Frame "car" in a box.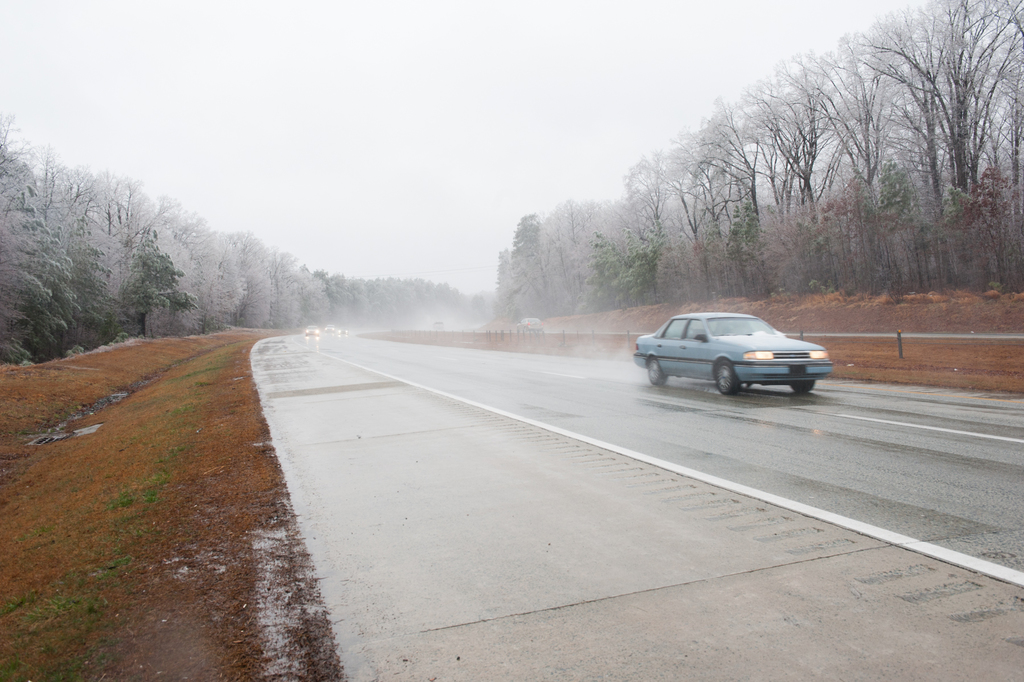
box=[637, 309, 840, 399].
